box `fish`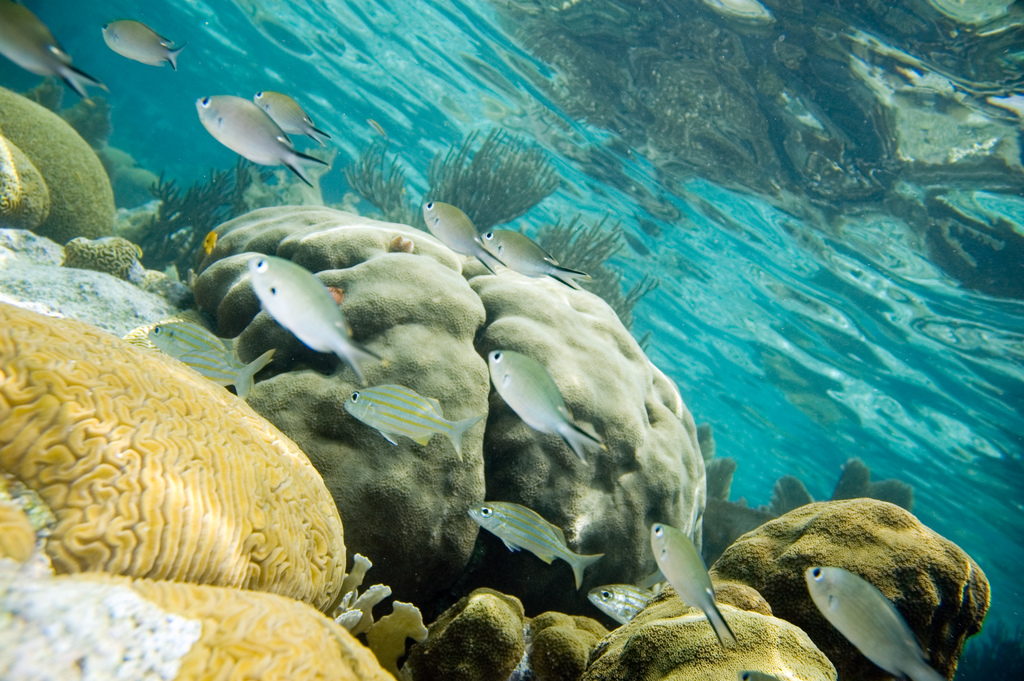
BBox(804, 562, 947, 680)
